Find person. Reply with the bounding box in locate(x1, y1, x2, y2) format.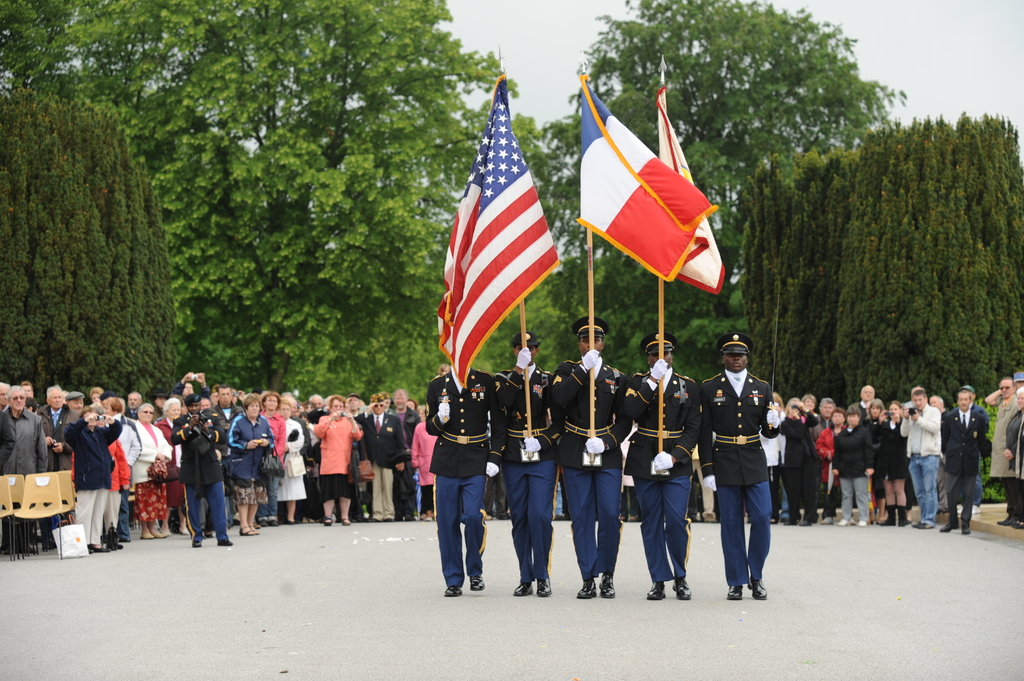
locate(359, 402, 399, 513).
